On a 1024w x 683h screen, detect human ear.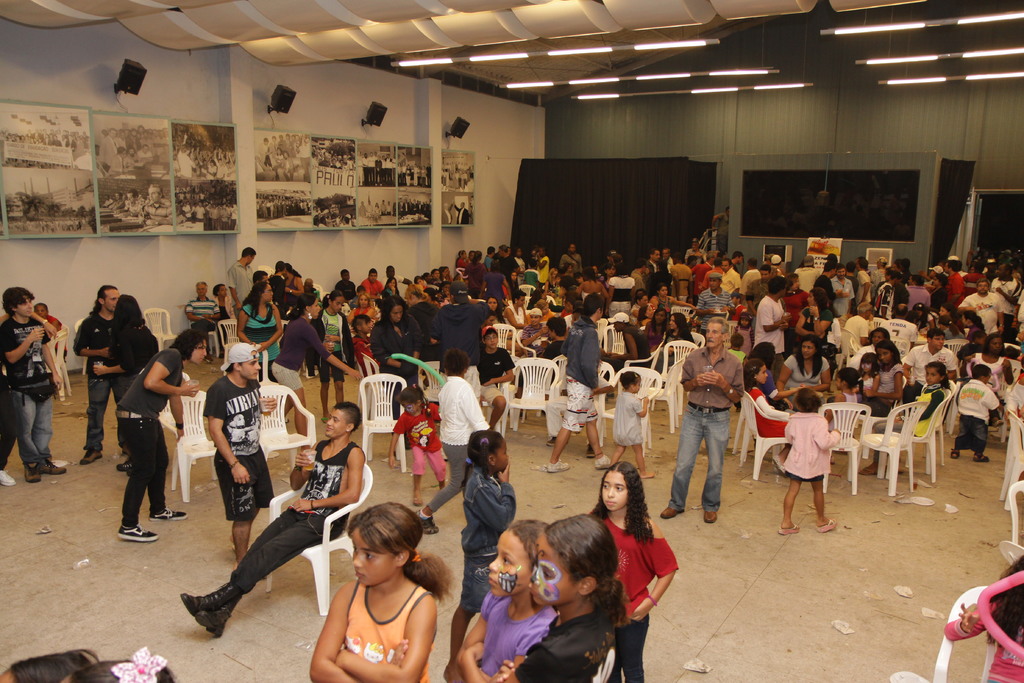
[left=96, top=297, right=107, bottom=306].
